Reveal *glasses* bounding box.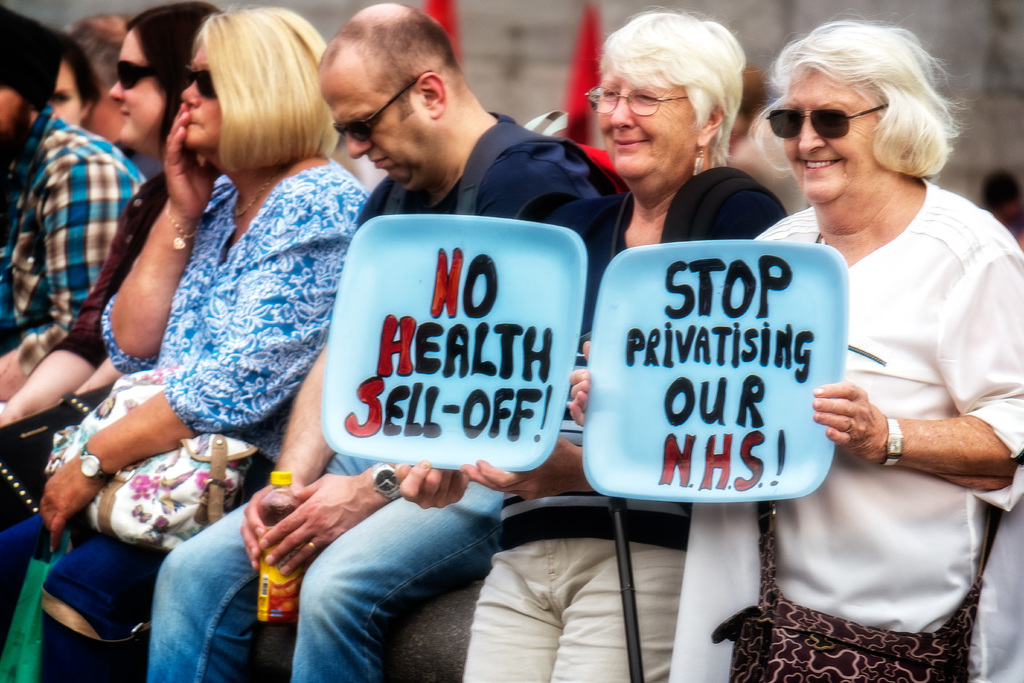
Revealed: 767, 101, 890, 159.
